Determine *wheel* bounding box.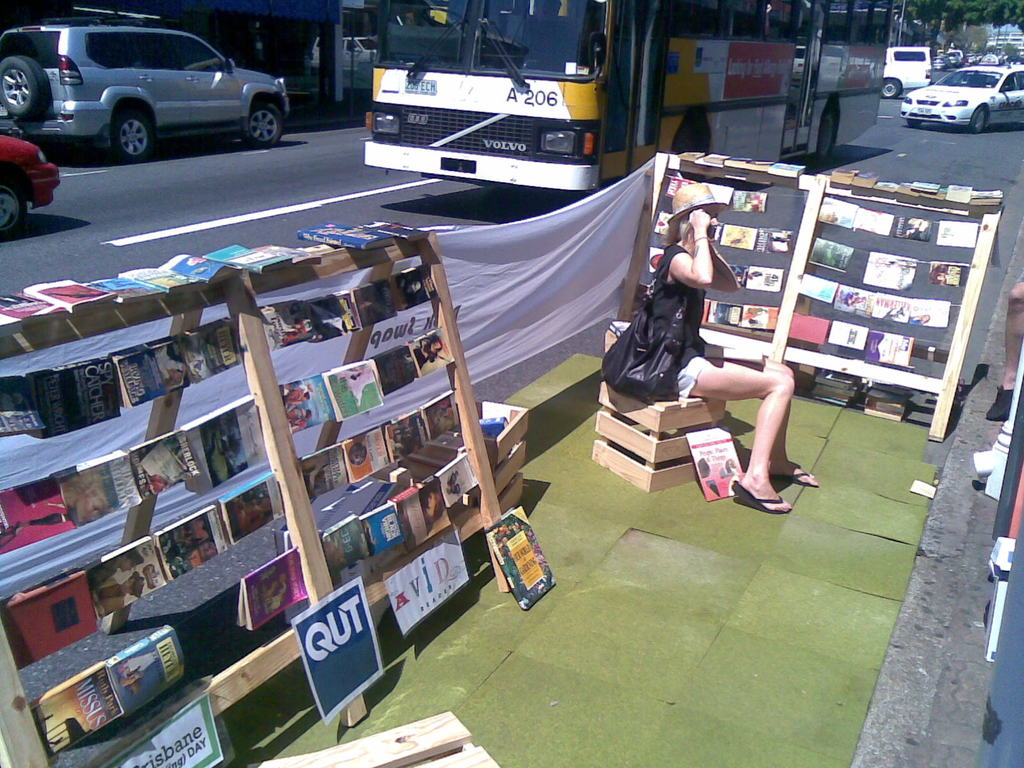
Determined: [0, 55, 47, 118].
